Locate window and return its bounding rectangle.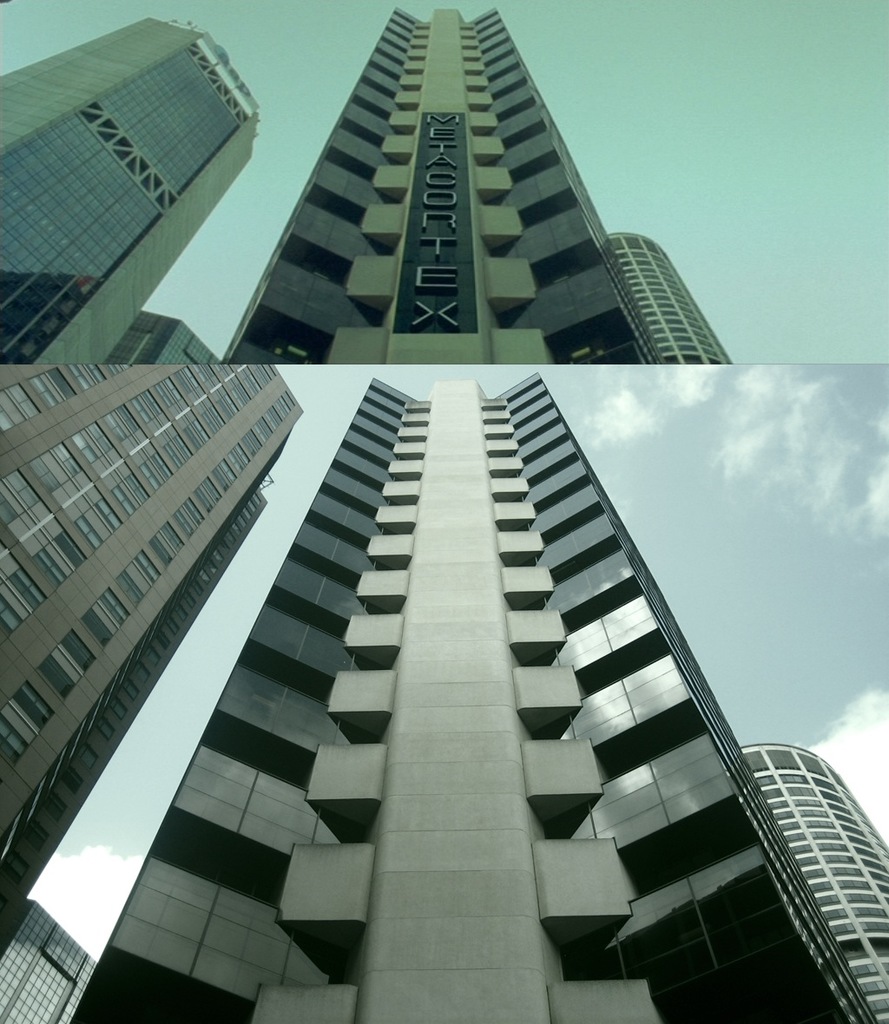
bbox=[108, 361, 132, 381].
